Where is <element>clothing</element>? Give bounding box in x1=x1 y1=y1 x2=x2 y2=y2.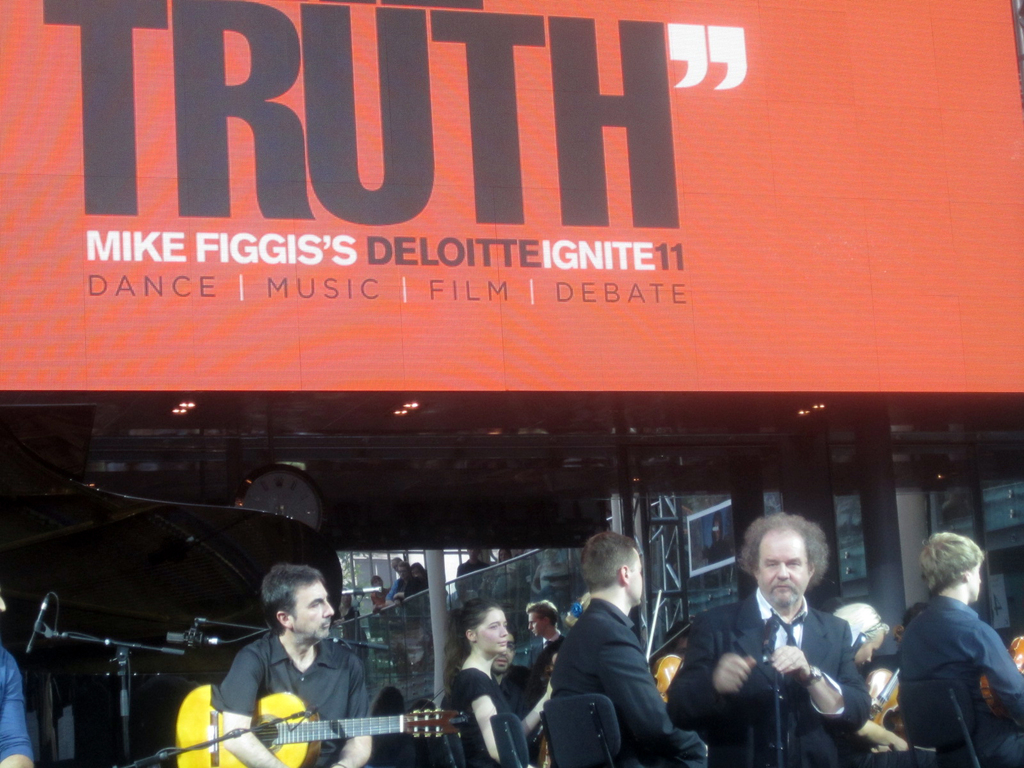
x1=538 y1=547 x2=569 y2=591.
